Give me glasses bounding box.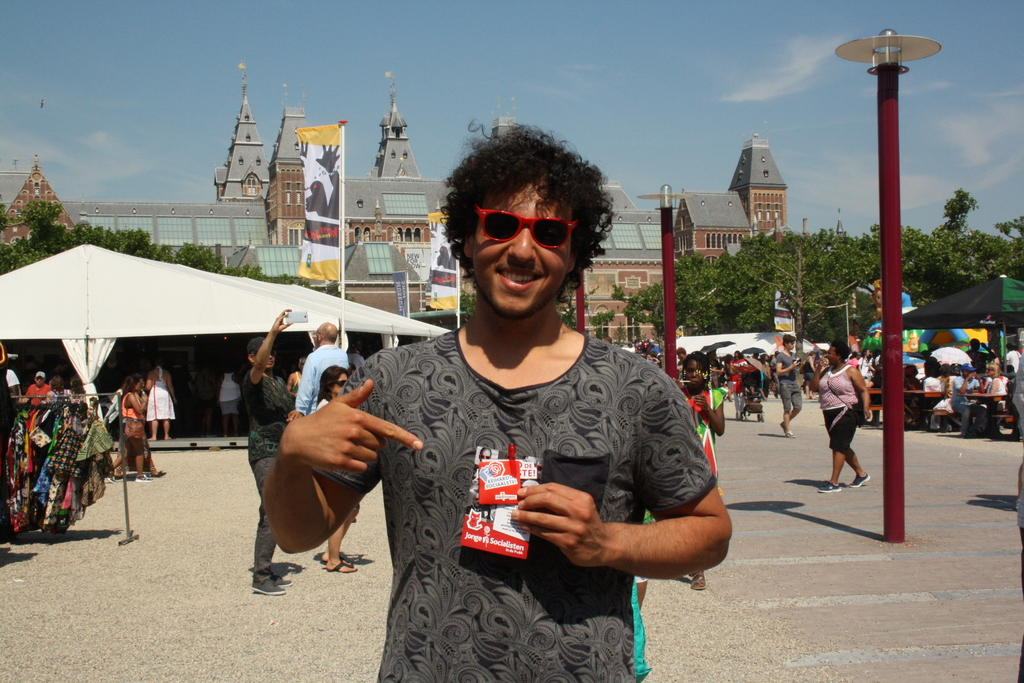
[460, 201, 598, 248].
